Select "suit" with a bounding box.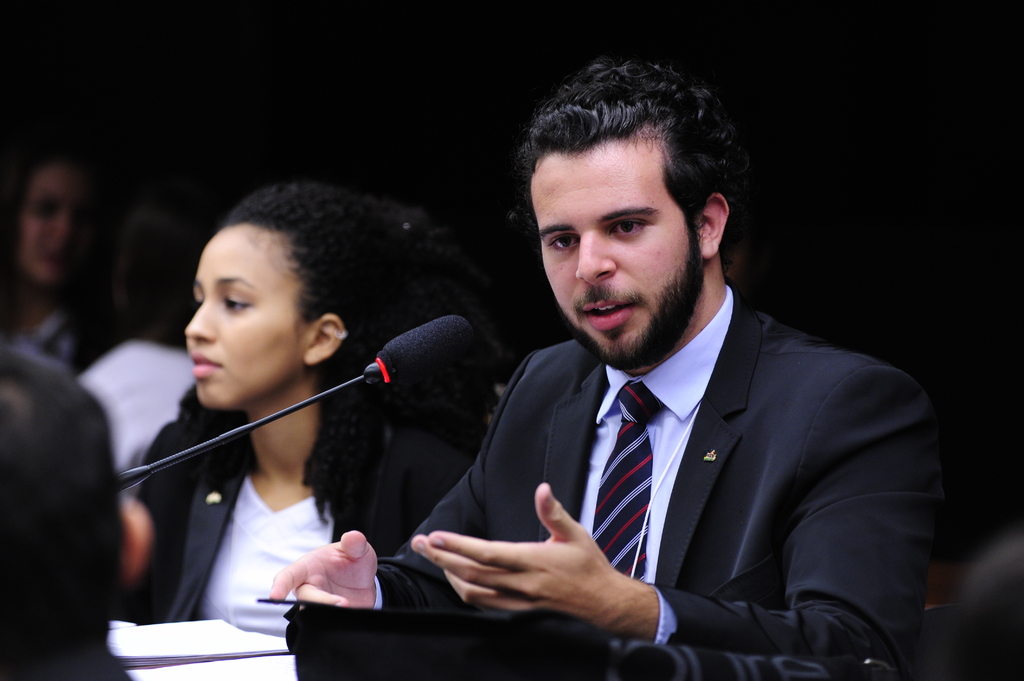
bbox=[418, 234, 947, 665].
